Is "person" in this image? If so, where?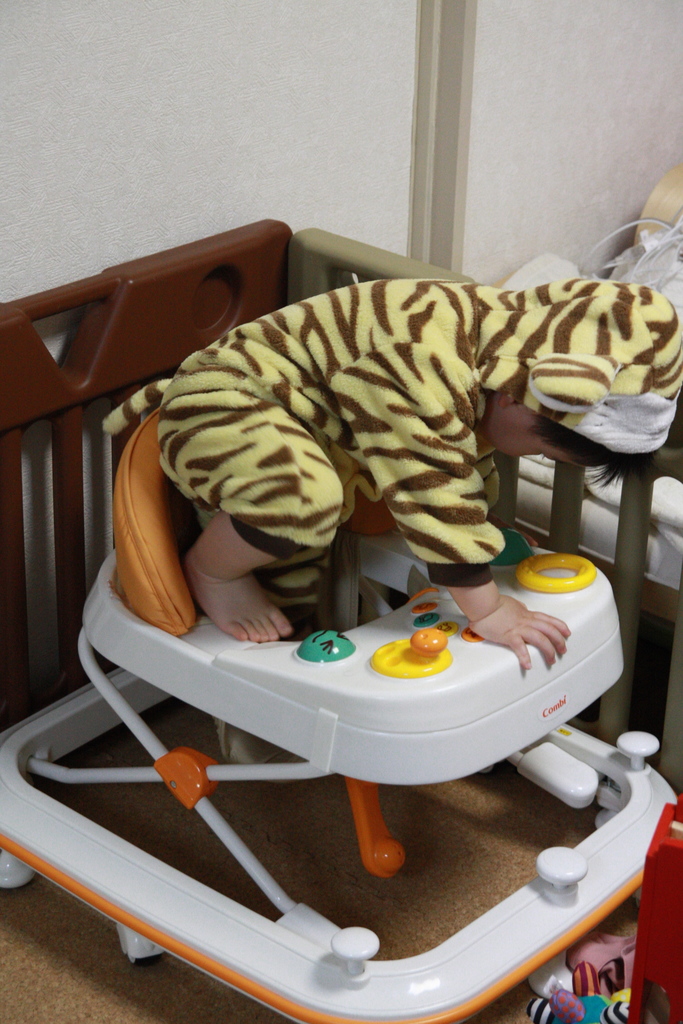
Yes, at detection(125, 252, 655, 679).
